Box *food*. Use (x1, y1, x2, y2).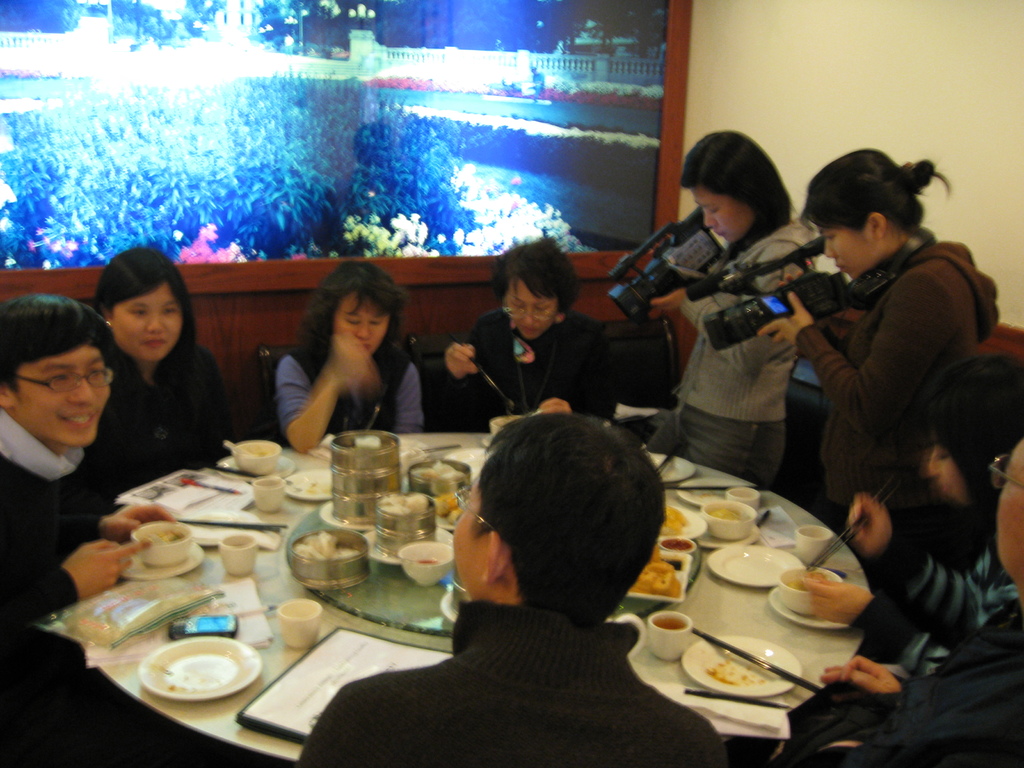
(707, 500, 754, 525).
